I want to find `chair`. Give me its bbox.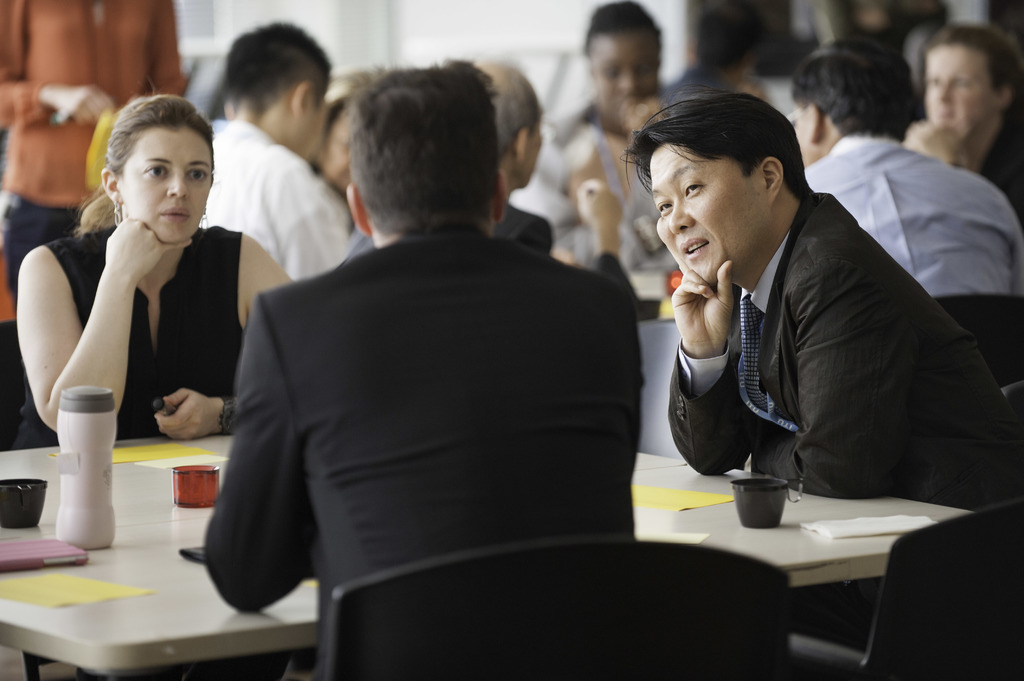
[787, 496, 1023, 680].
